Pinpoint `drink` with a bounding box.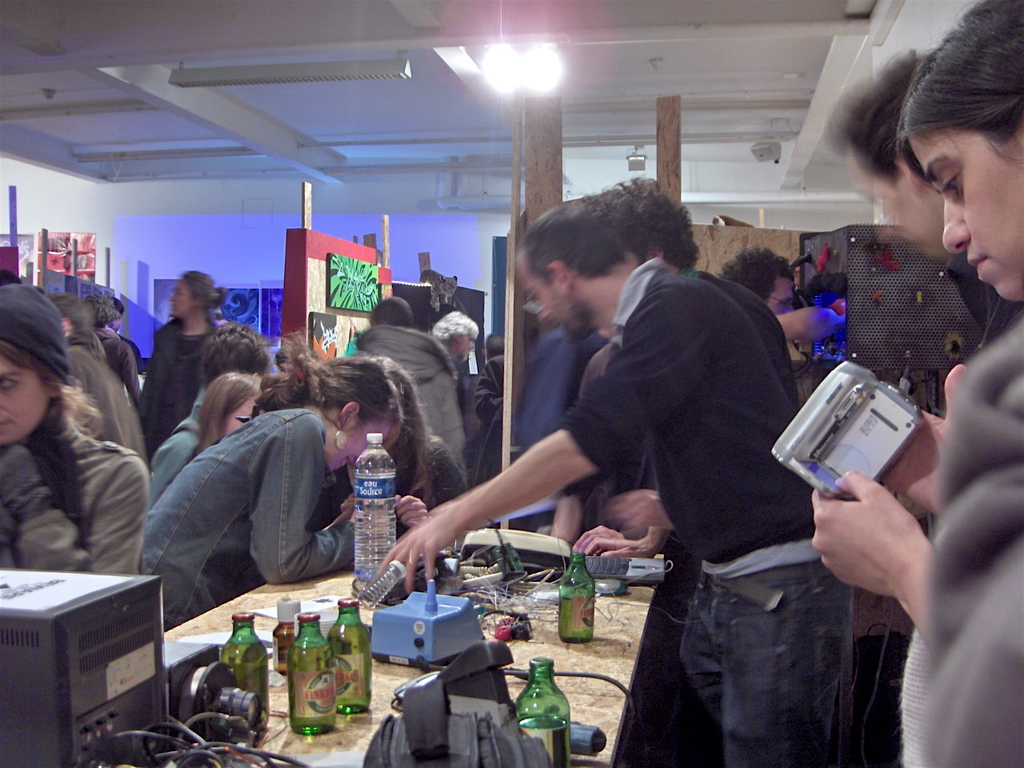
<bbox>354, 470, 398, 584</bbox>.
